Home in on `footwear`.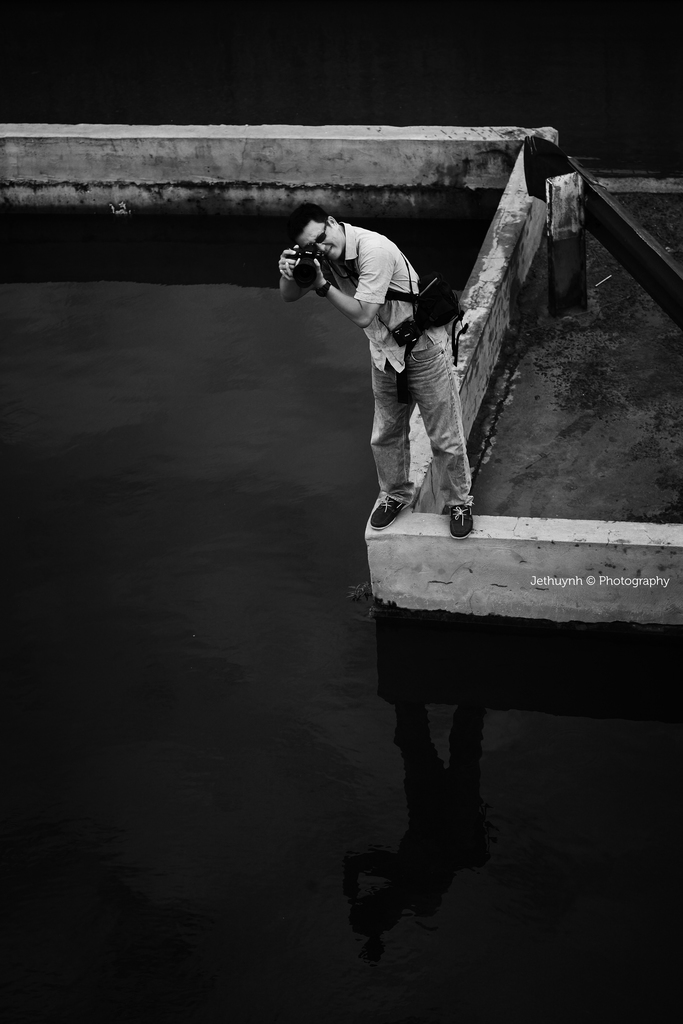
Homed in at left=368, top=496, right=409, bottom=527.
